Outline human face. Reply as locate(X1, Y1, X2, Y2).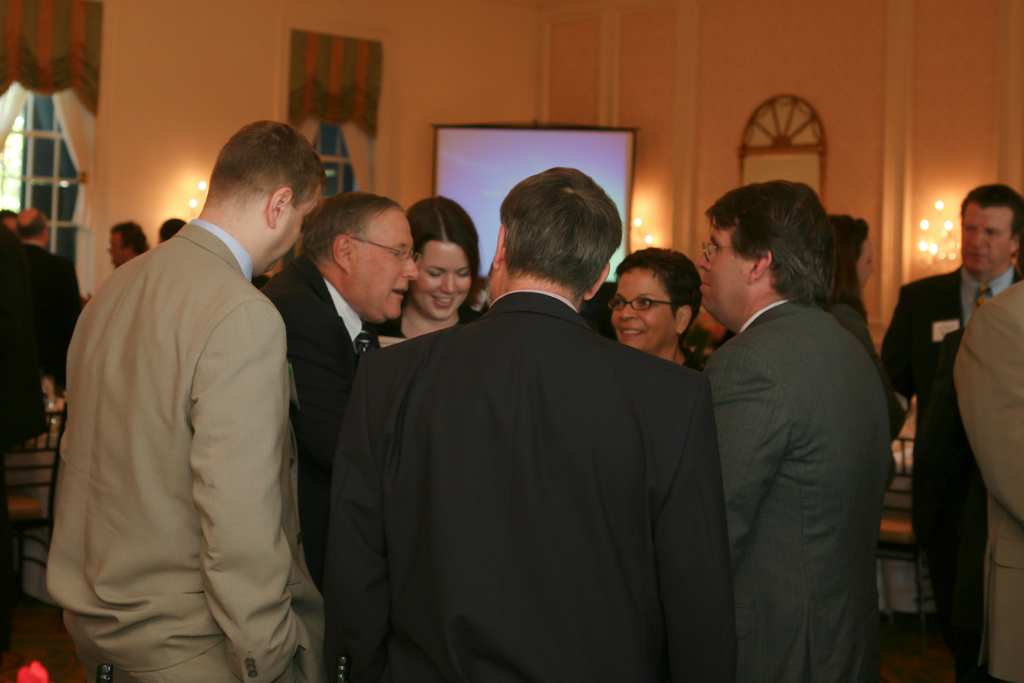
locate(700, 226, 753, 309).
